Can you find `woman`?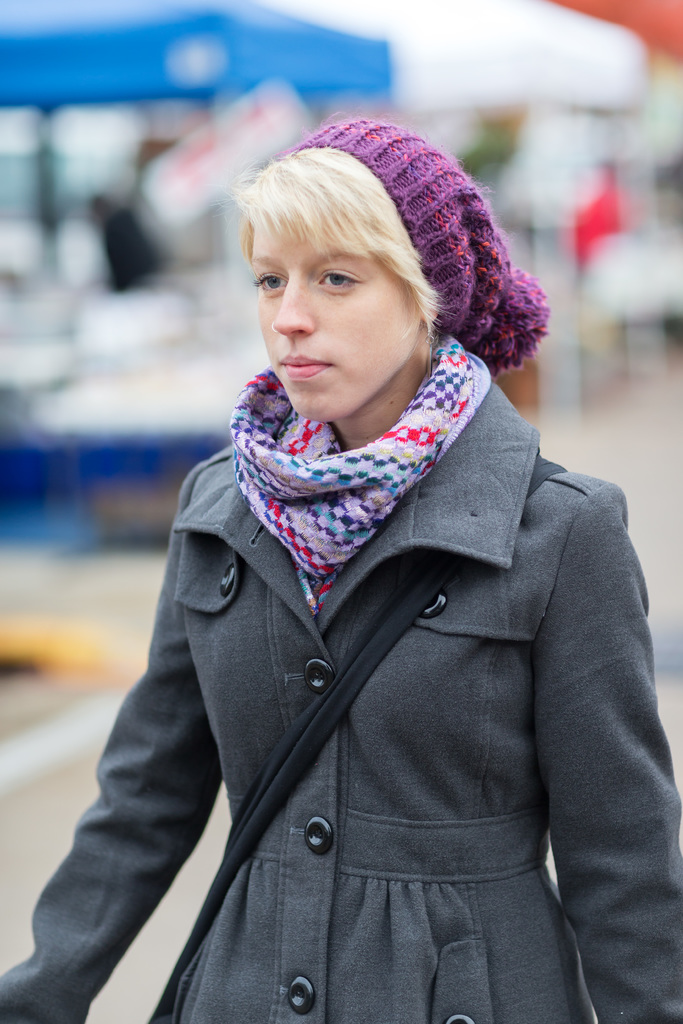
Yes, bounding box: locate(0, 115, 682, 1023).
